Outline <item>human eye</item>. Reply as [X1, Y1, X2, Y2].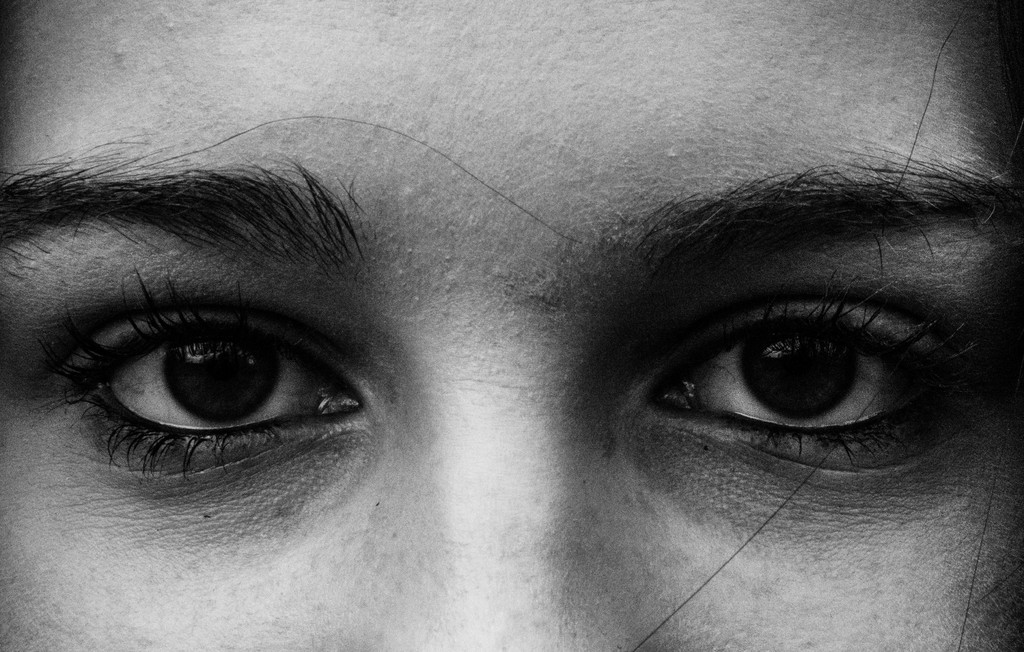
[0, 246, 400, 534].
